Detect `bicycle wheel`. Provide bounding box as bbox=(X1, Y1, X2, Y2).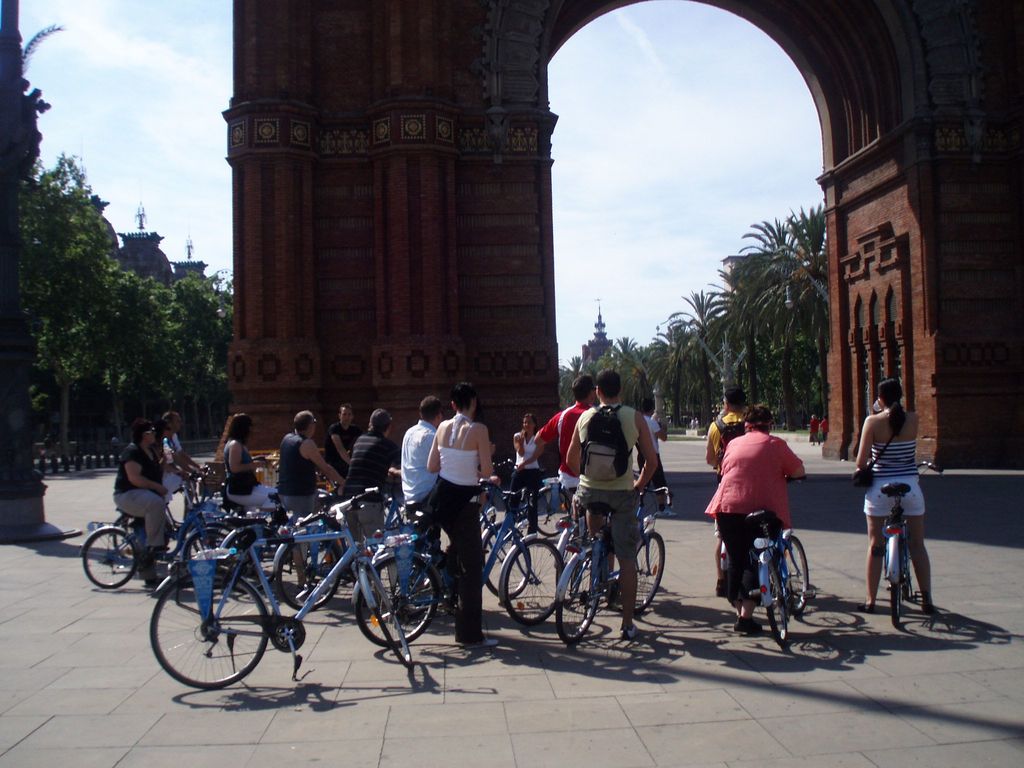
bbox=(150, 568, 271, 698).
